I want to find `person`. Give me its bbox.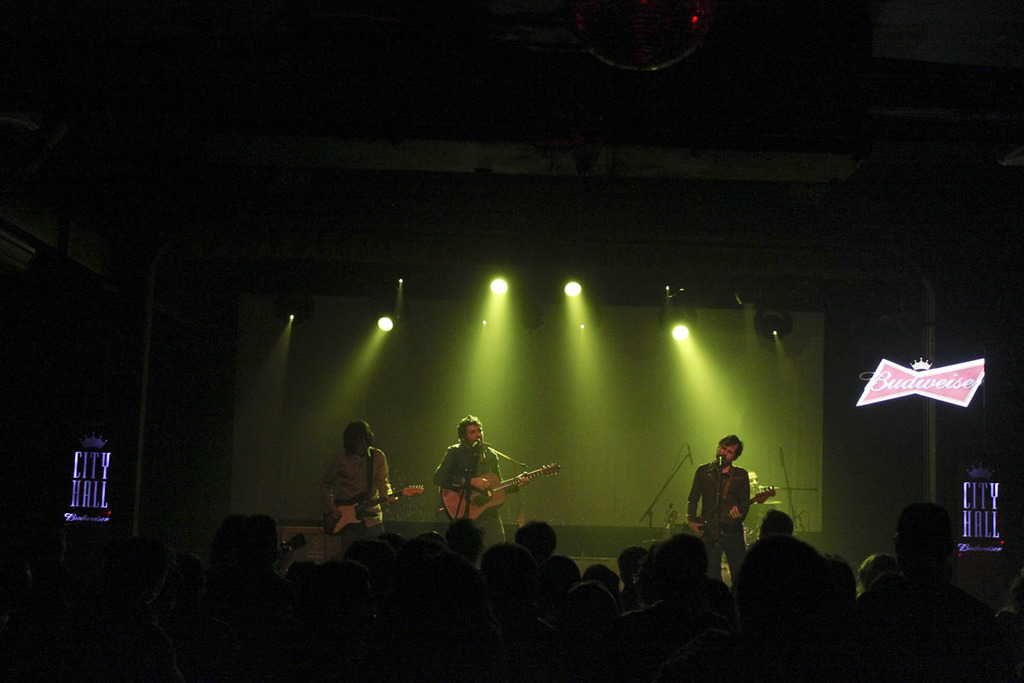
(x1=439, y1=418, x2=528, y2=546).
